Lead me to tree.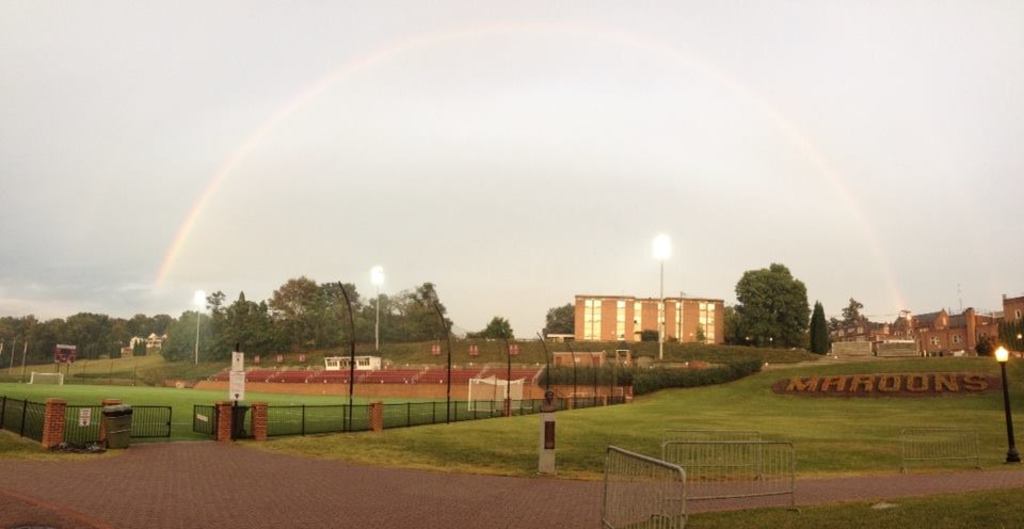
Lead to (left=811, top=302, right=828, bottom=357).
